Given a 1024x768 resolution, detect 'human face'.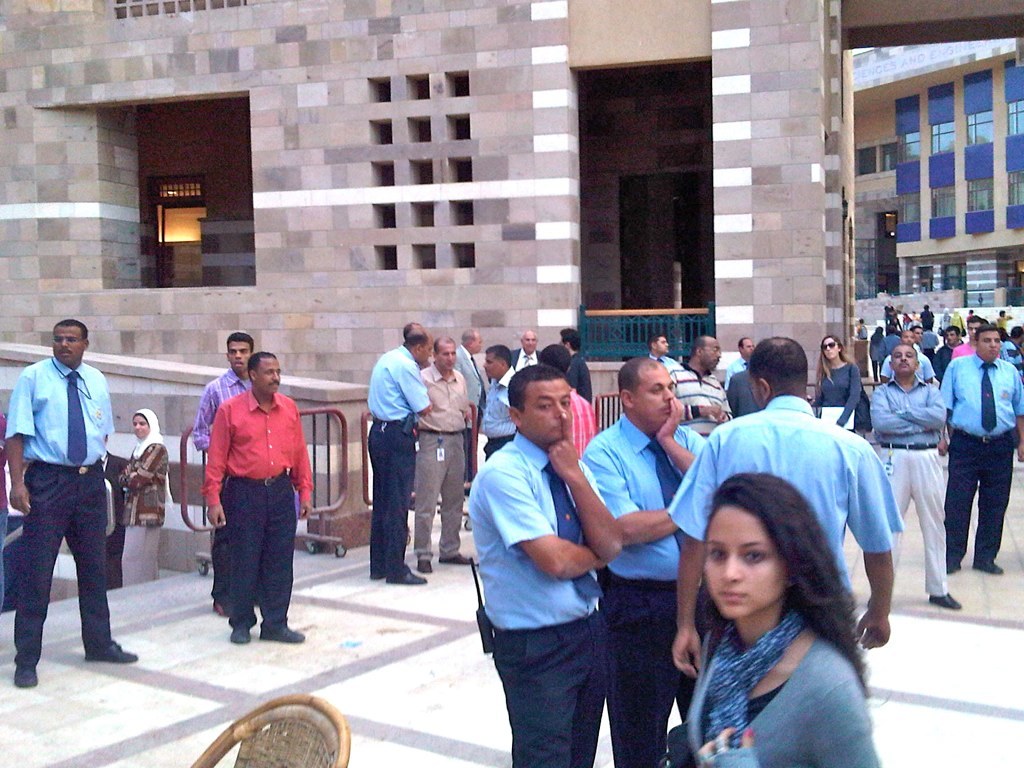
(821, 327, 845, 358).
